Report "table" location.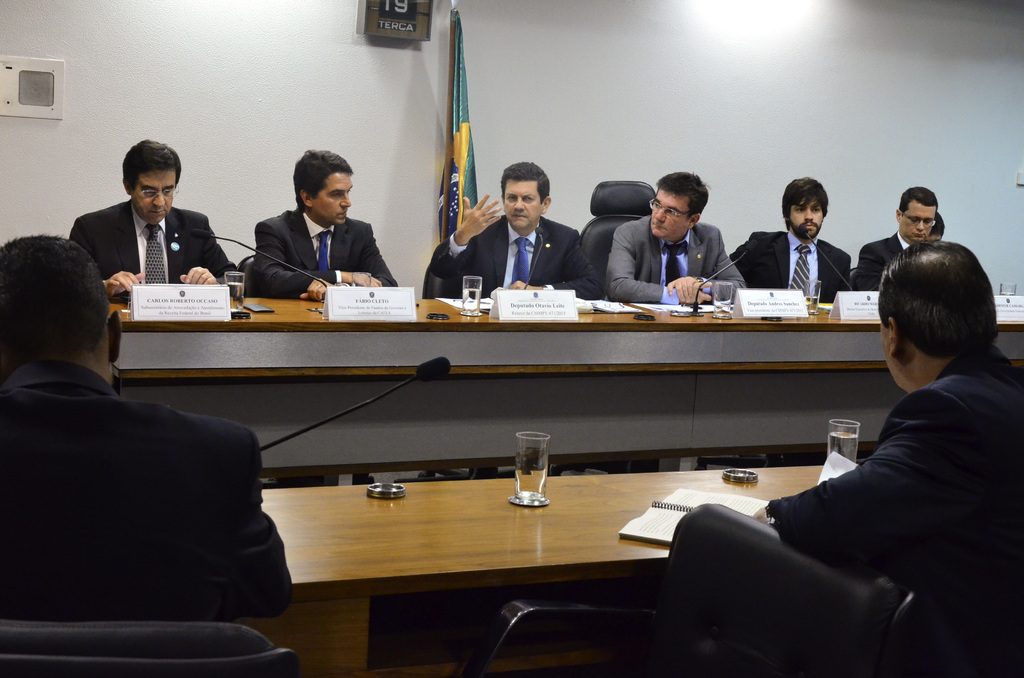
Report: box(106, 295, 1023, 463).
